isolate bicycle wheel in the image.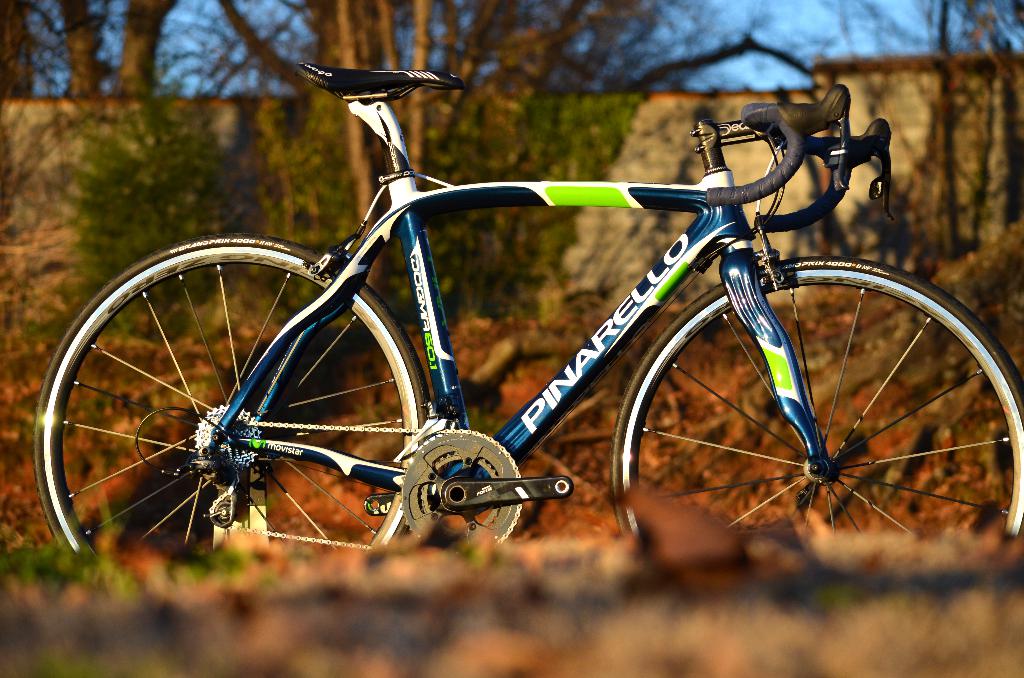
Isolated region: bbox=(28, 234, 426, 558).
